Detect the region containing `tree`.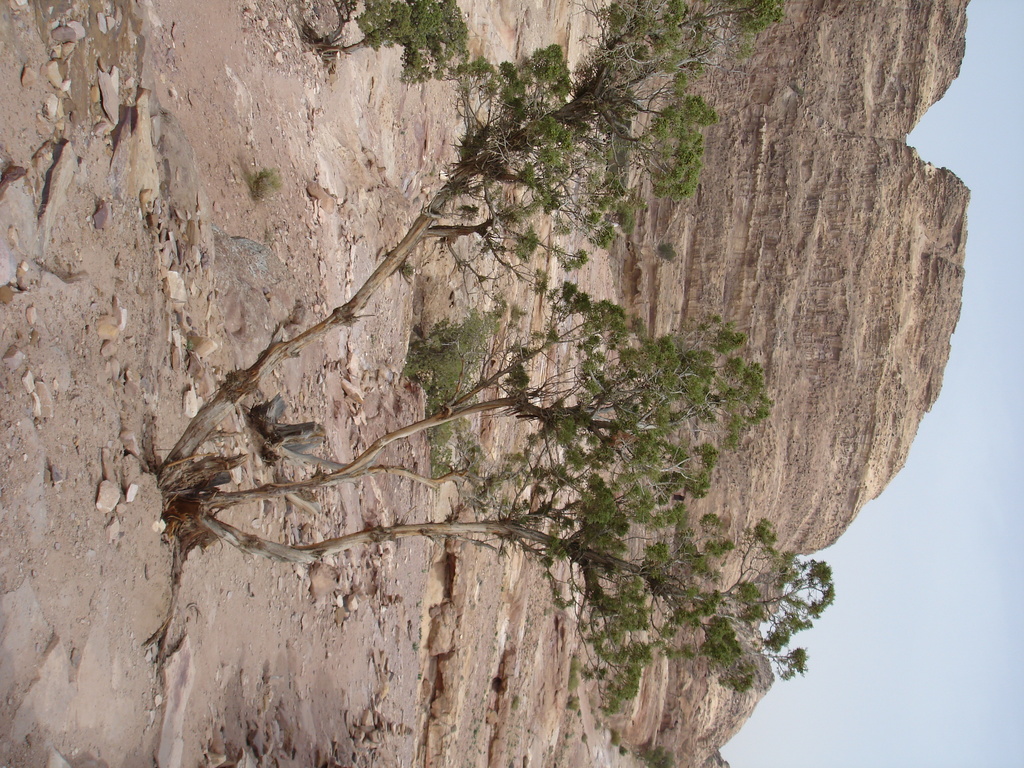
(131, 1, 1023, 673).
